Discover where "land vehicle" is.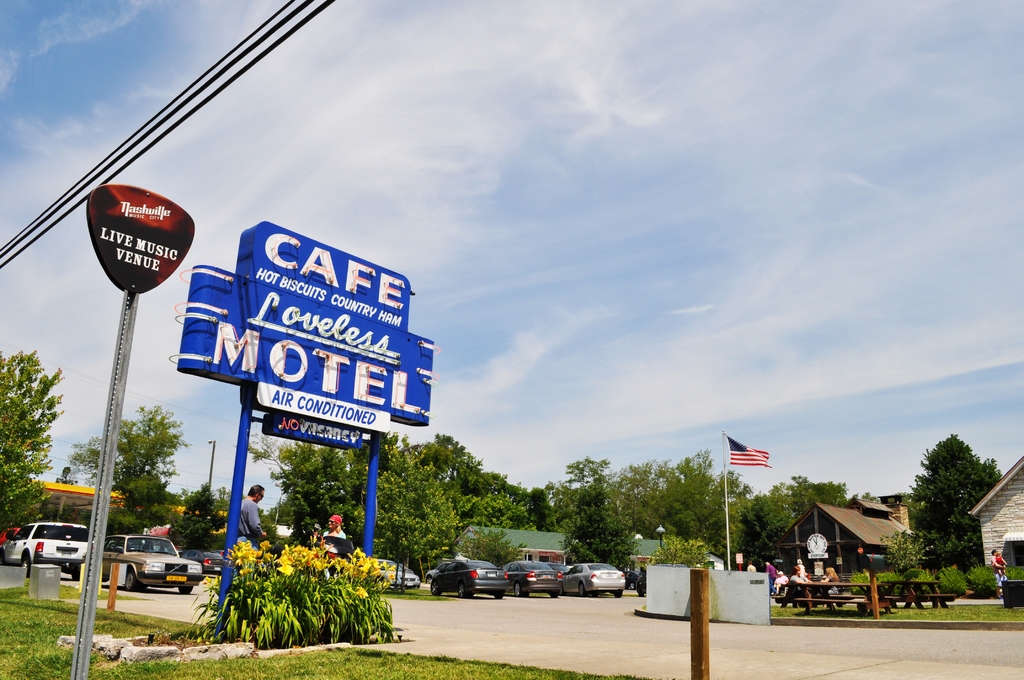
Discovered at rect(379, 559, 416, 588).
